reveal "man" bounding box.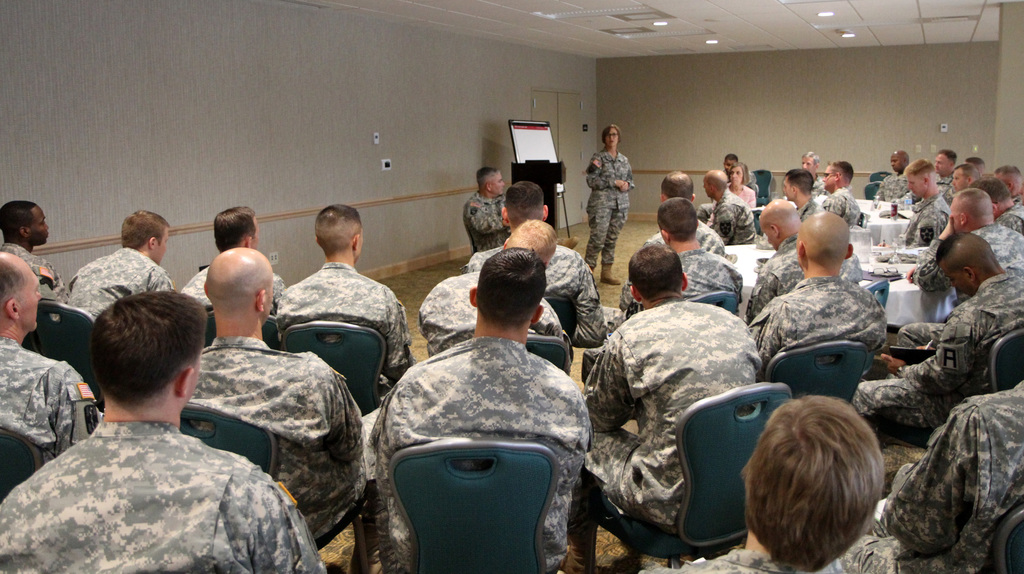
Revealed: (left=851, top=233, right=1023, bottom=437).
